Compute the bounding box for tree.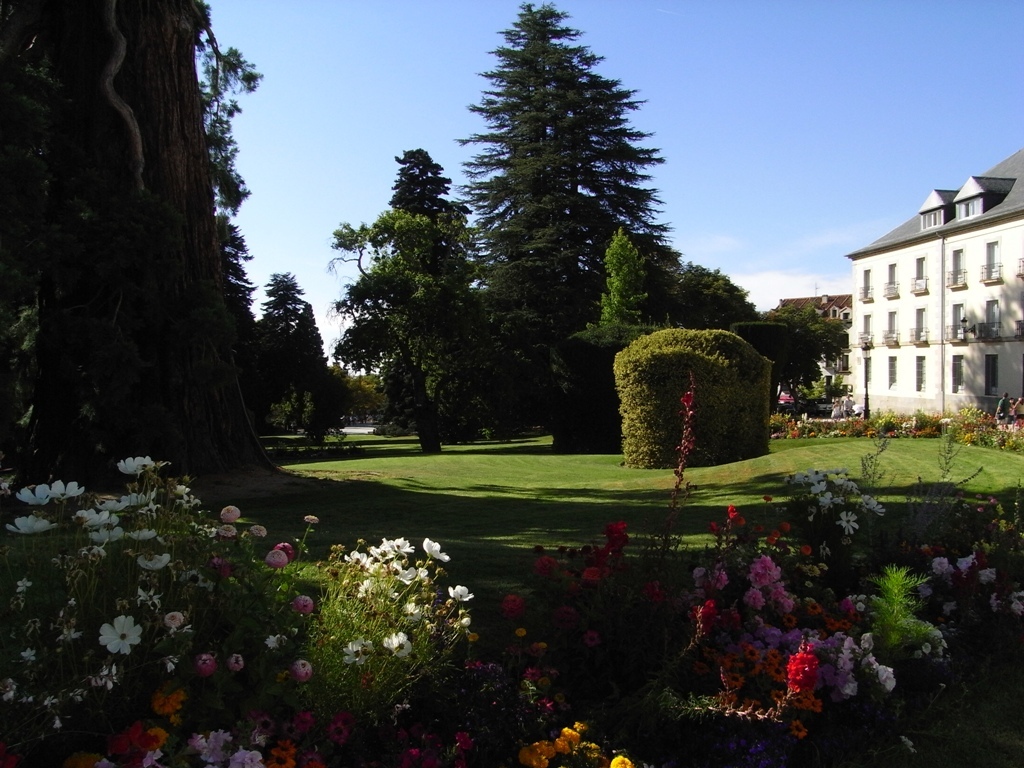
<box>244,255,315,466</box>.
